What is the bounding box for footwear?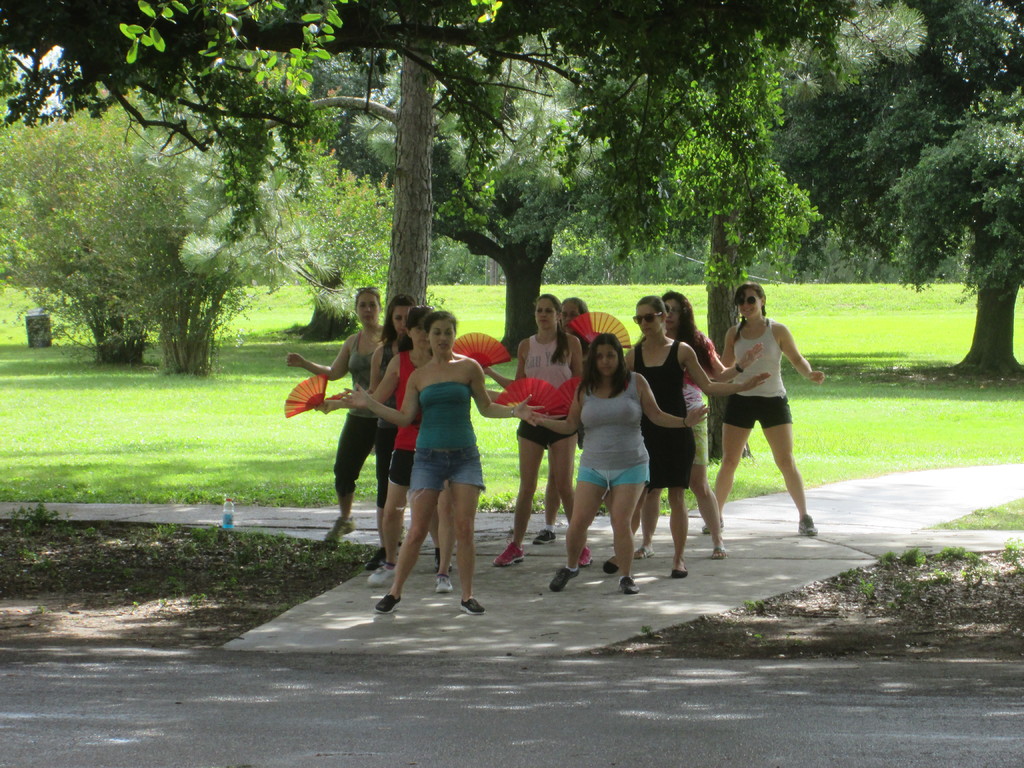
rect(533, 530, 558, 546).
